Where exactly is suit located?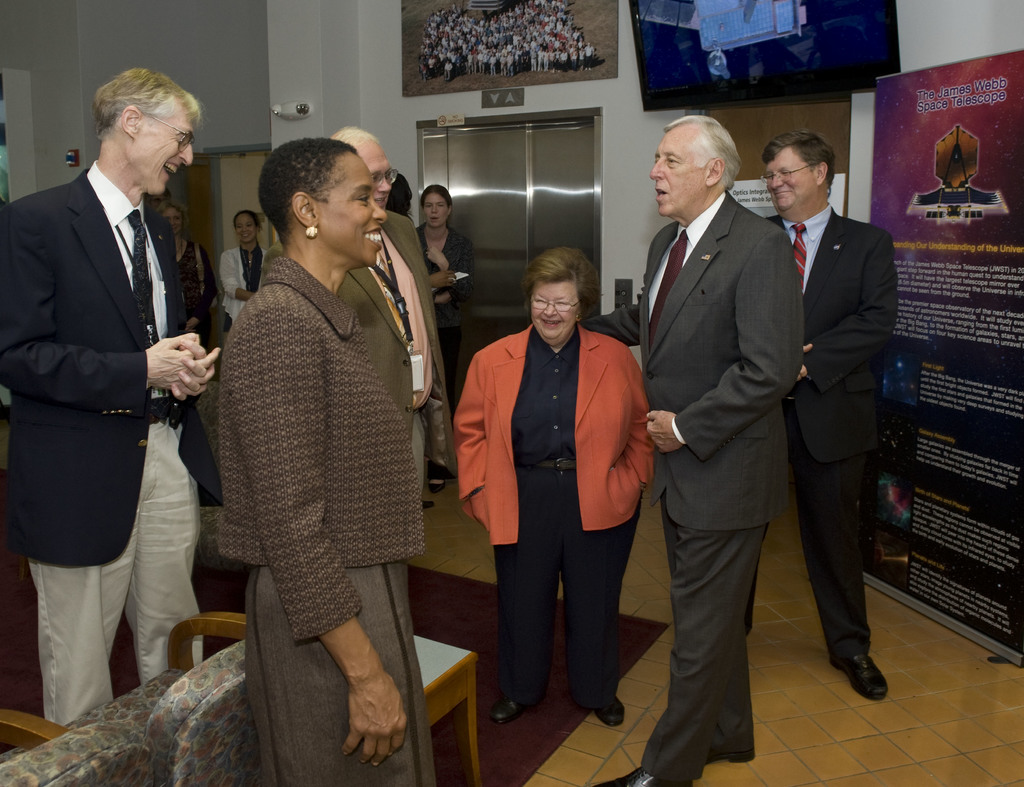
Its bounding box is select_region(766, 113, 906, 709).
